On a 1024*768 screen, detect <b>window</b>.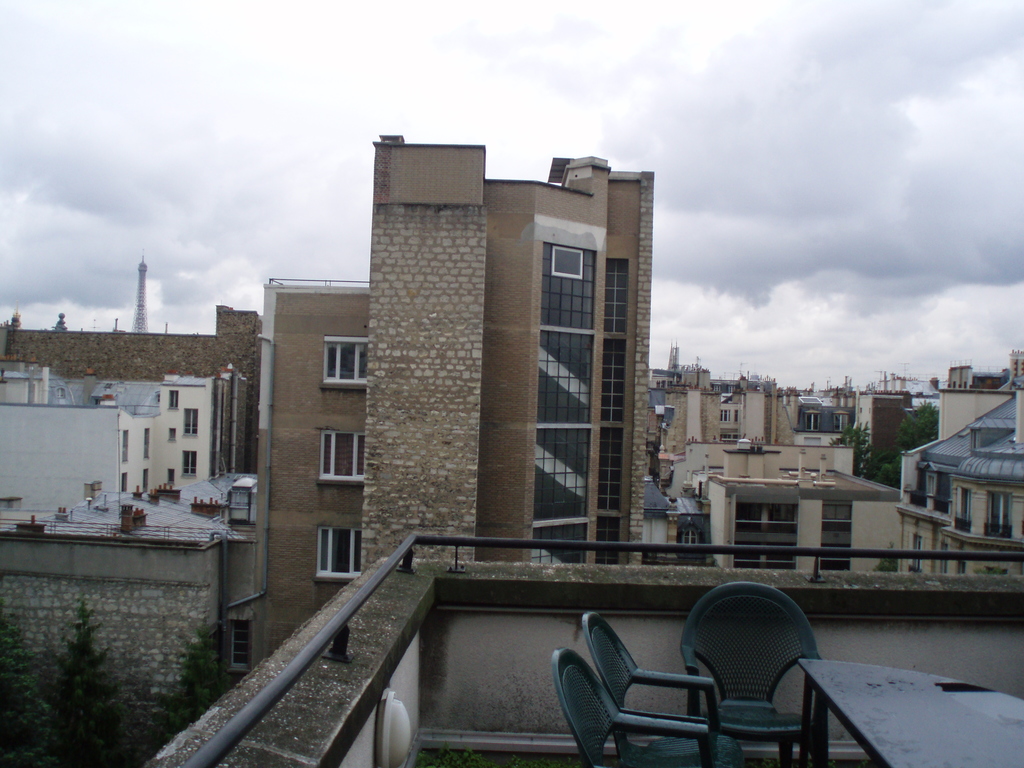
left=835, top=417, right=849, bottom=435.
